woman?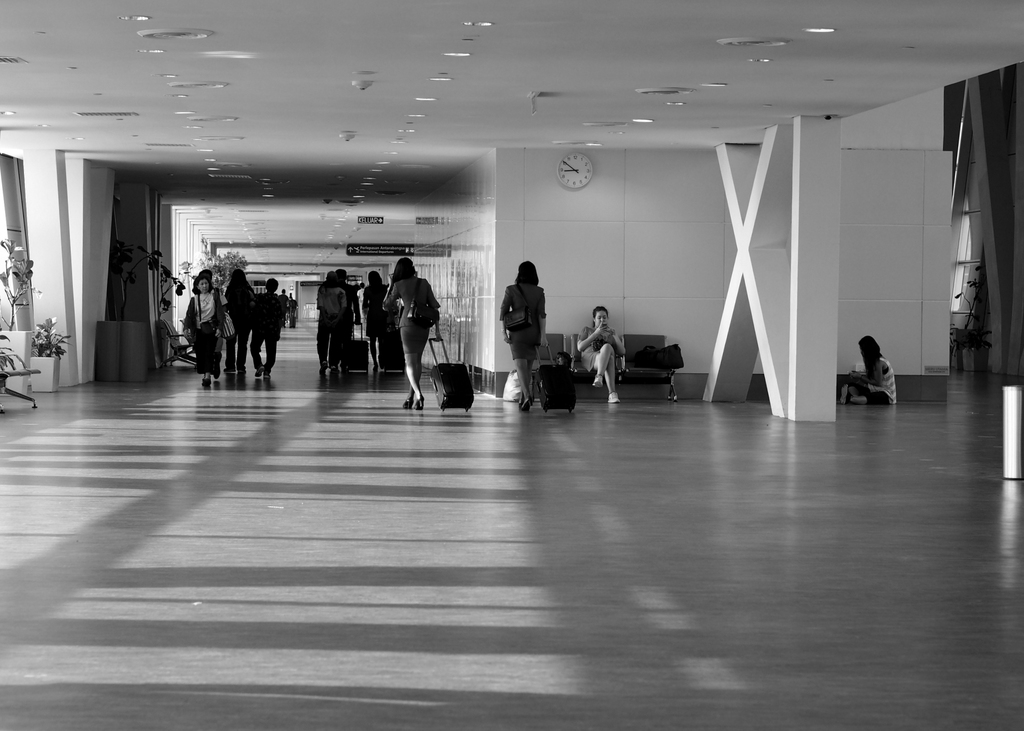
[left=577, top=305, right=627, bottom=404]
